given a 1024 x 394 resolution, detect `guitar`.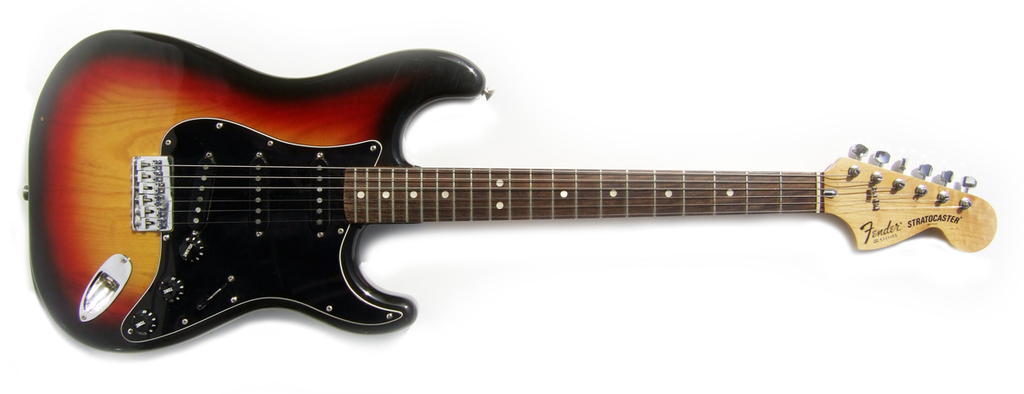
x1=21, y1=30, x2=998, y2=355.
